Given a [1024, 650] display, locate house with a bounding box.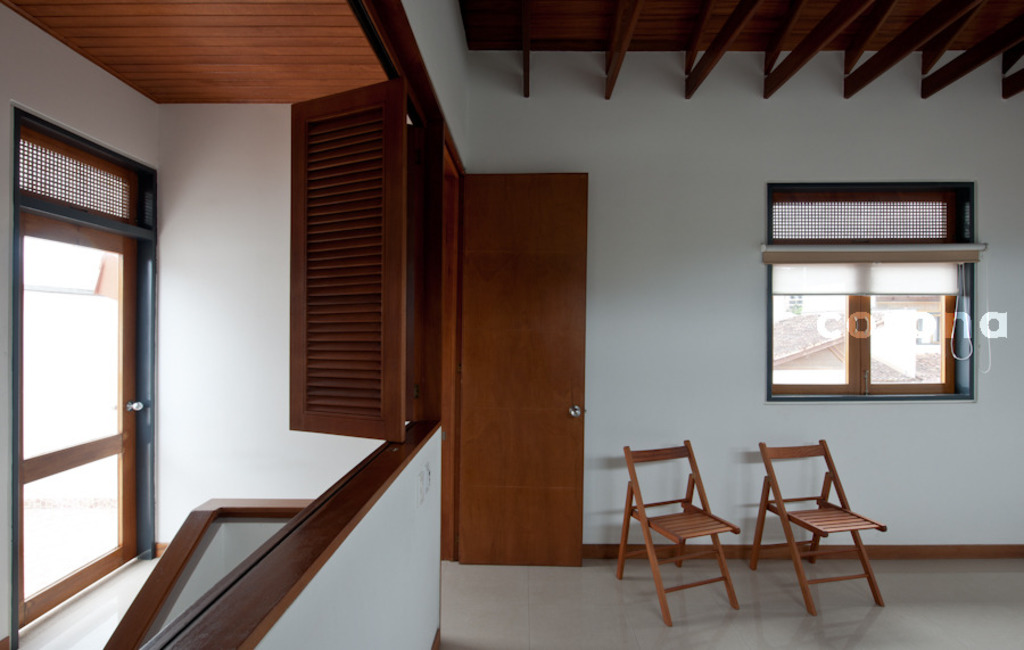
Located: 0,0,1023,649.
